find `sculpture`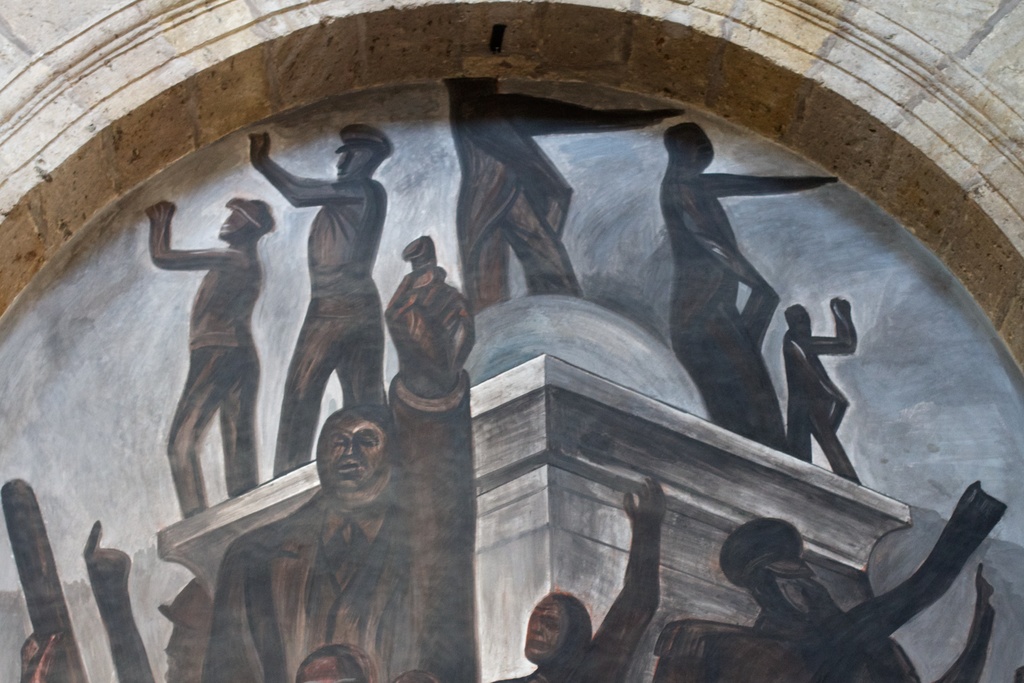
left=653, top=116, right=835, bottom=455
